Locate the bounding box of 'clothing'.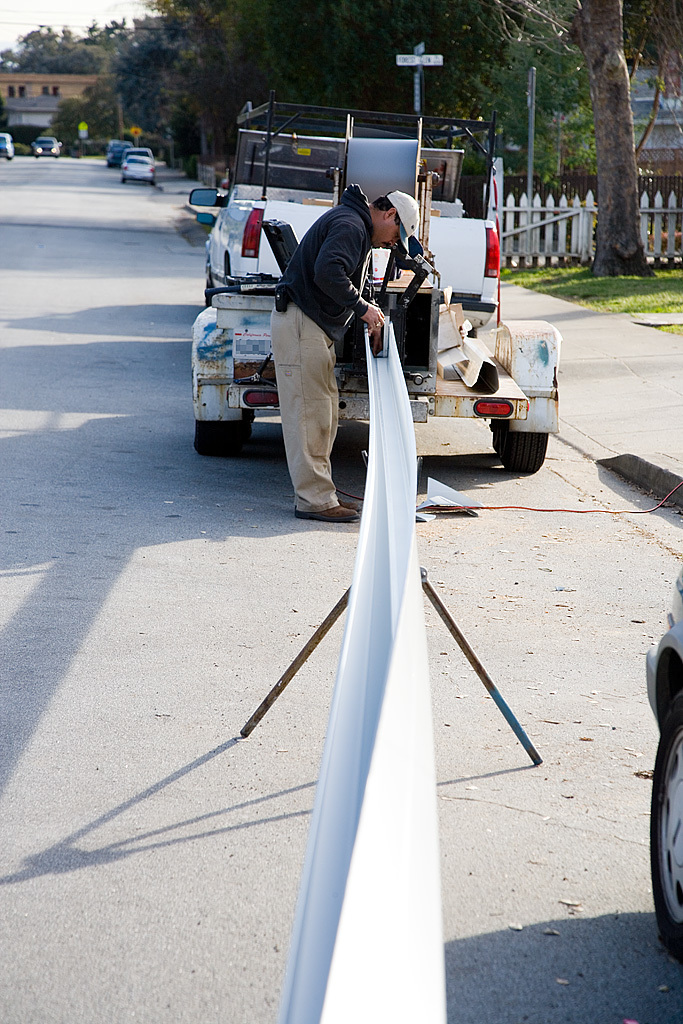
Bounding box: 273 153 385 508.
